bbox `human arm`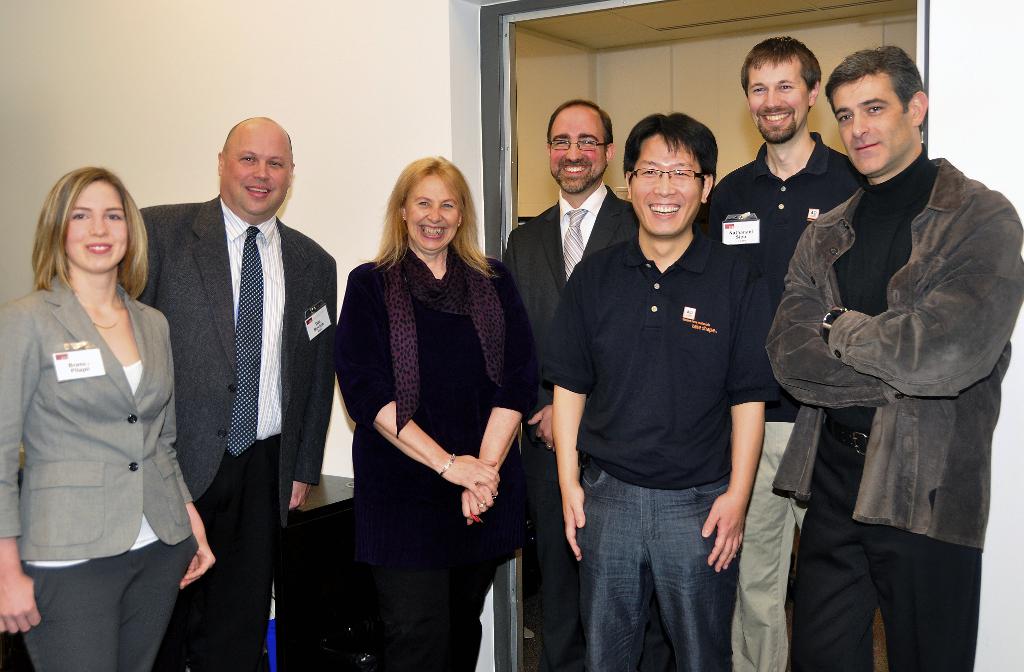
locate(763, 209, 924, 416)
